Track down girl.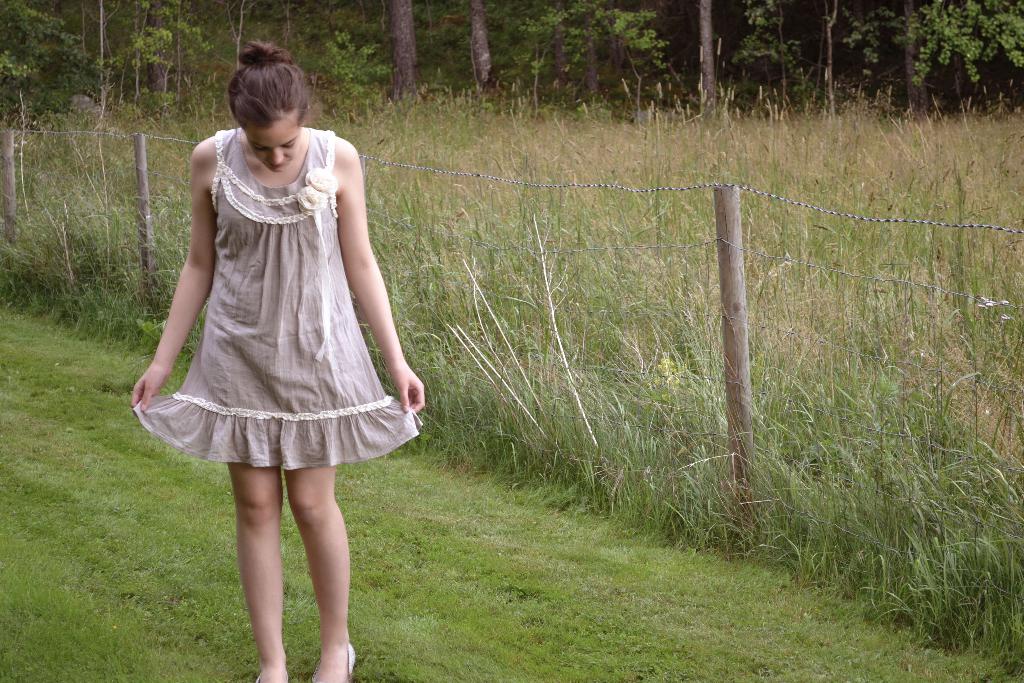
Tracked to 126,38,428,682.
